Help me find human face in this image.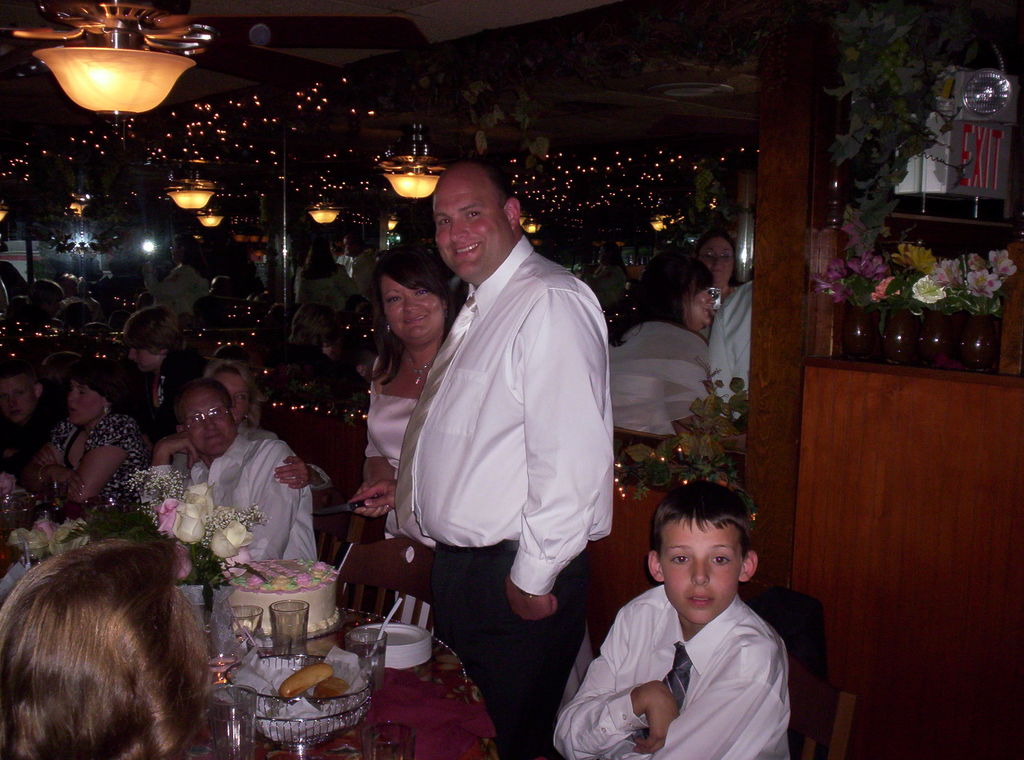
Found it: pyautogui.locateOnScreen(662, 524, 737, 623).
